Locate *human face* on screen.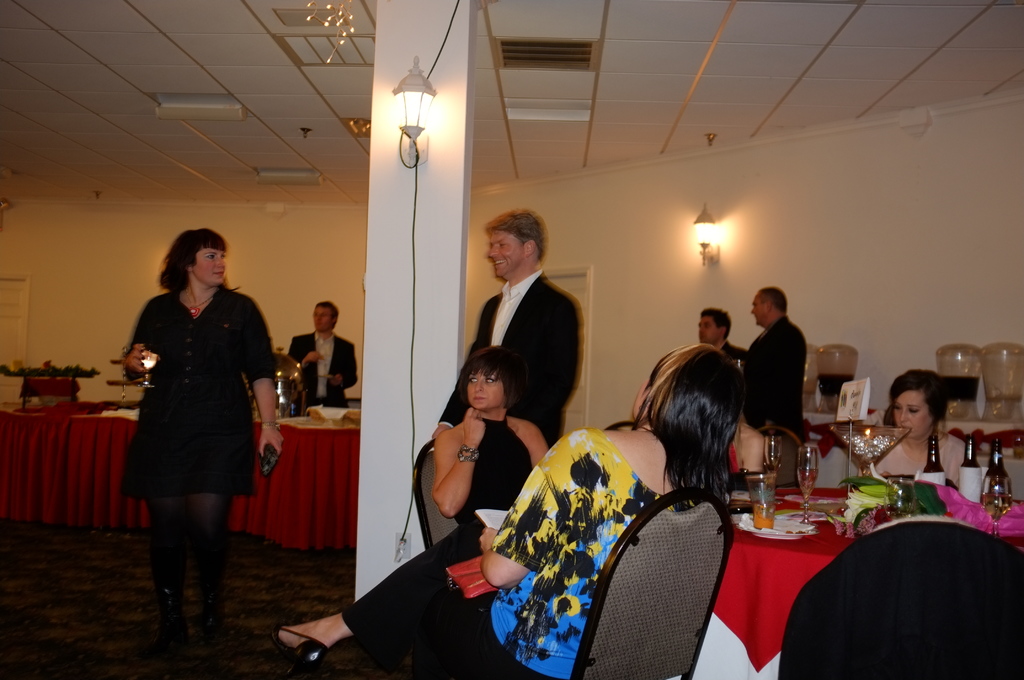
On screen at (893,390,931,433).
